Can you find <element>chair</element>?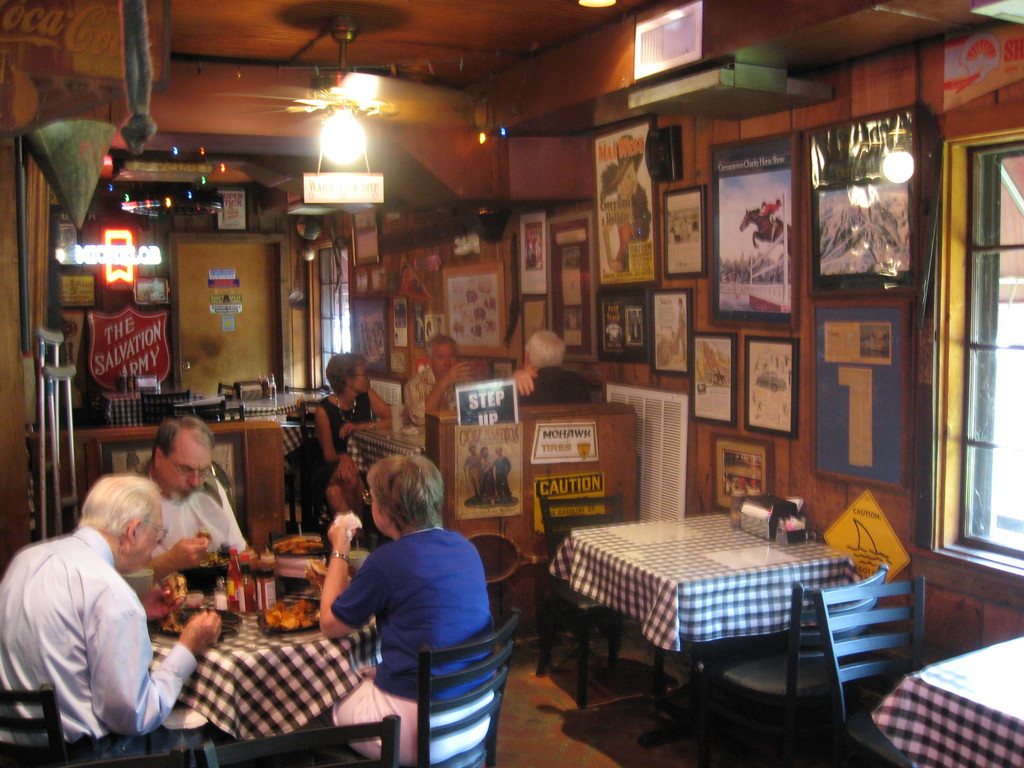
Yes, bounding box: locate(141, 388, 191, 424).
